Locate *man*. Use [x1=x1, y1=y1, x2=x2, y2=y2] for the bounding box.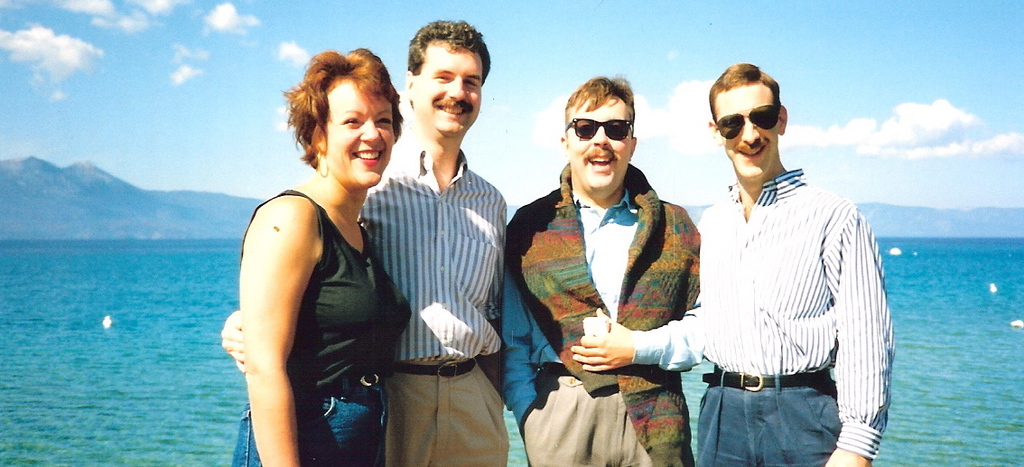
[x1=506, y1=71, x2=701, y2=466].
